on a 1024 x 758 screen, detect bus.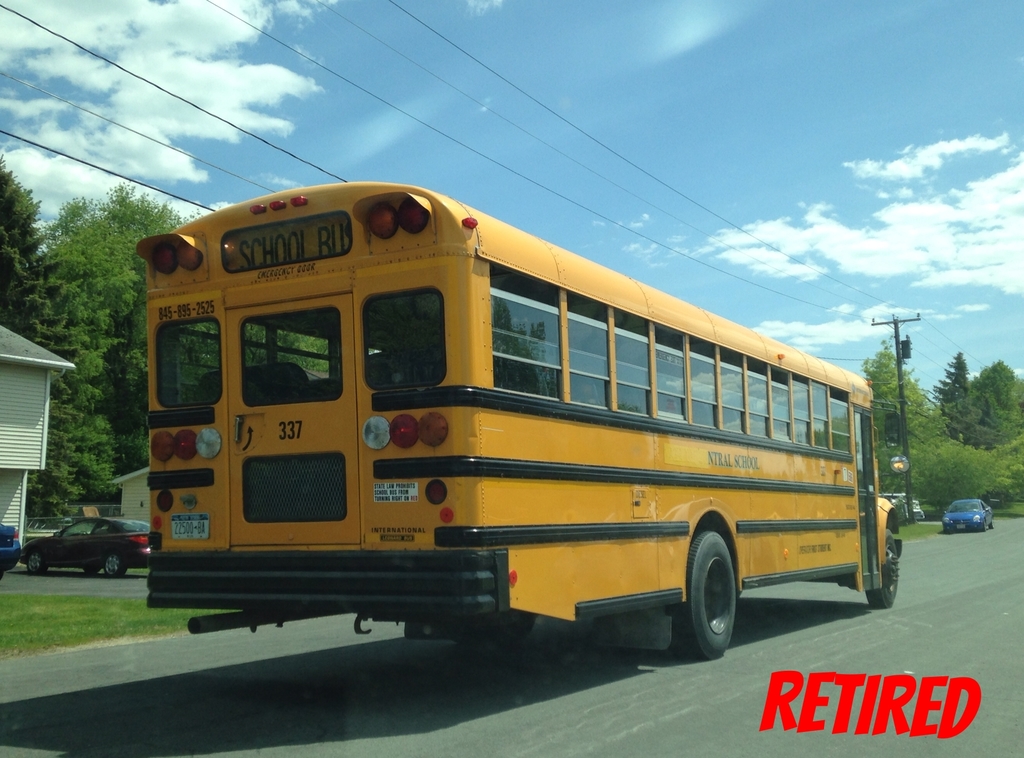
[134, 181, 911, 664].
